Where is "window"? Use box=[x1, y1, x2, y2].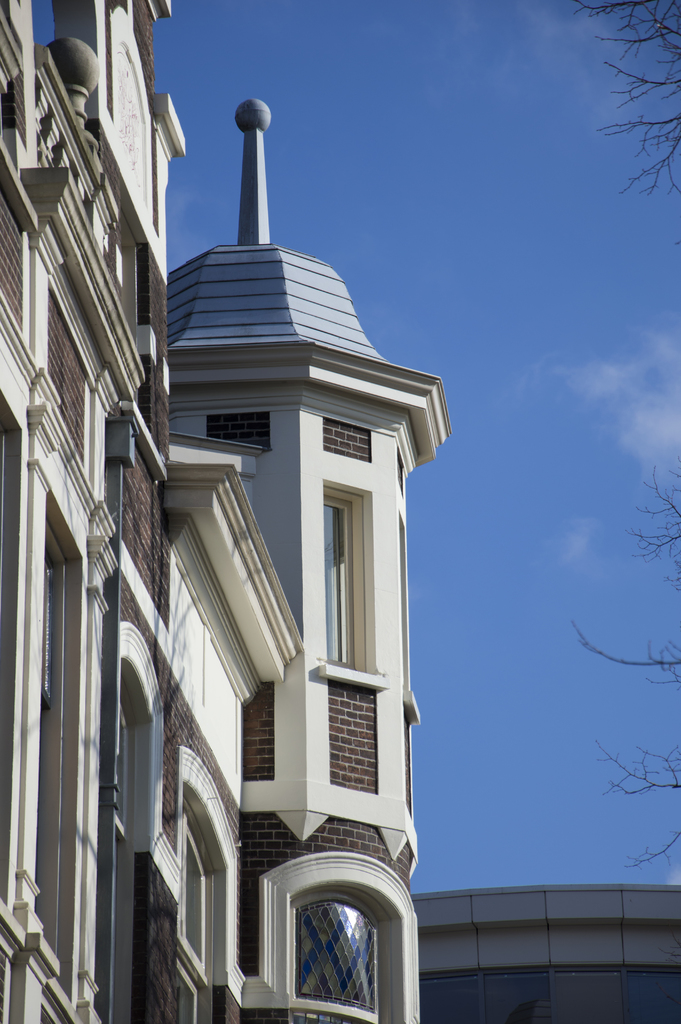
box=[275, 895, 392, 1009].
